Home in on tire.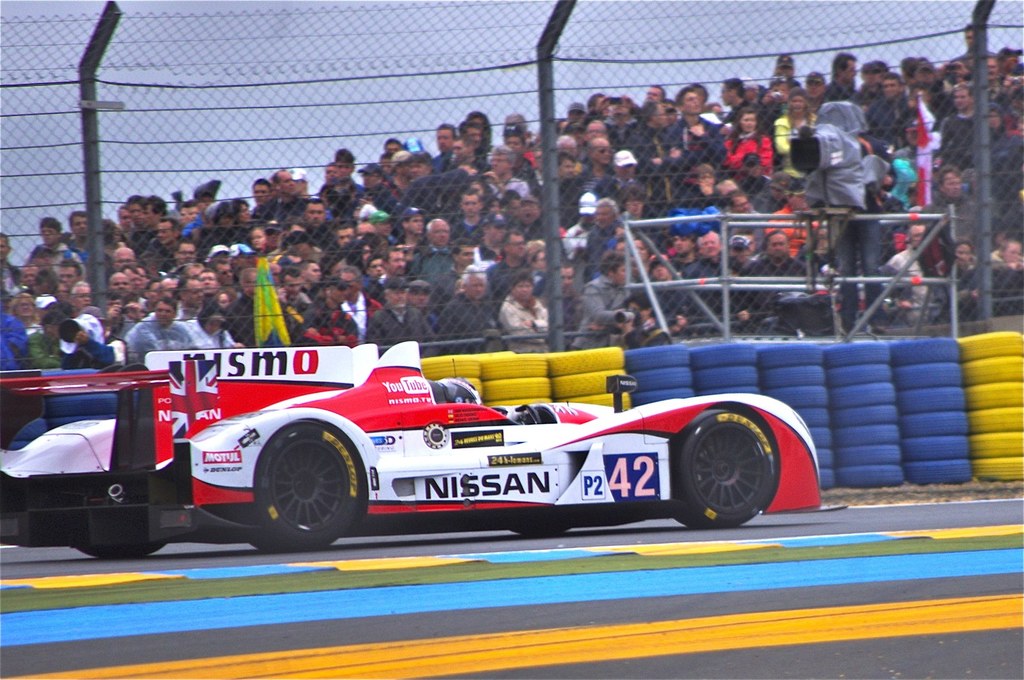
Homed in at Rect(250, 424, 357, 550).
